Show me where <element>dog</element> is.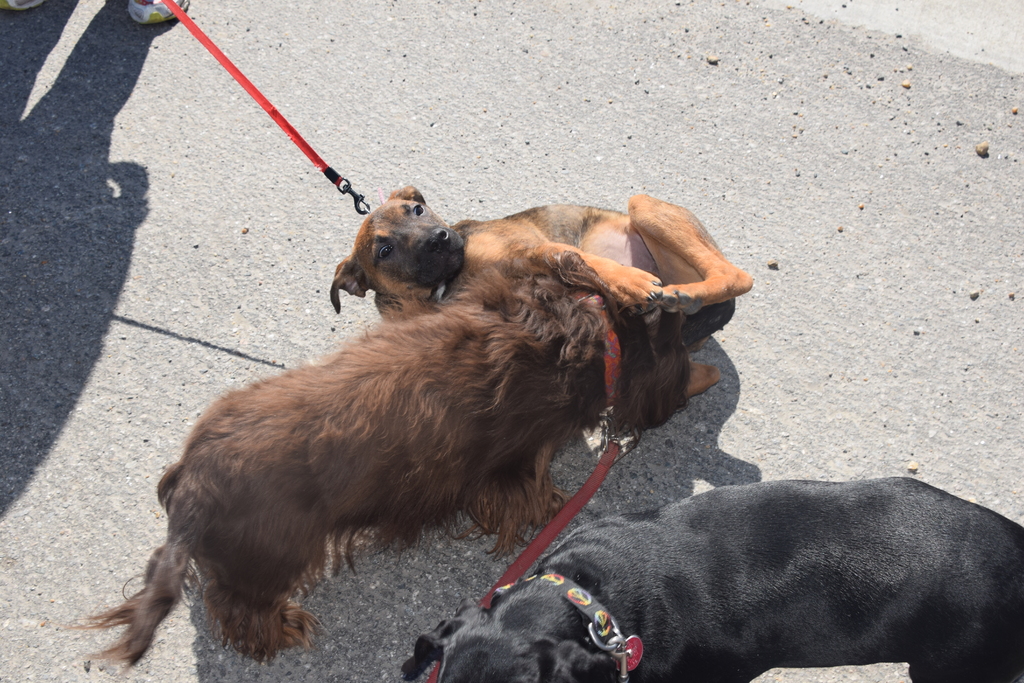
<element>dog</element> is at <box>330,183,751,393</box>.
